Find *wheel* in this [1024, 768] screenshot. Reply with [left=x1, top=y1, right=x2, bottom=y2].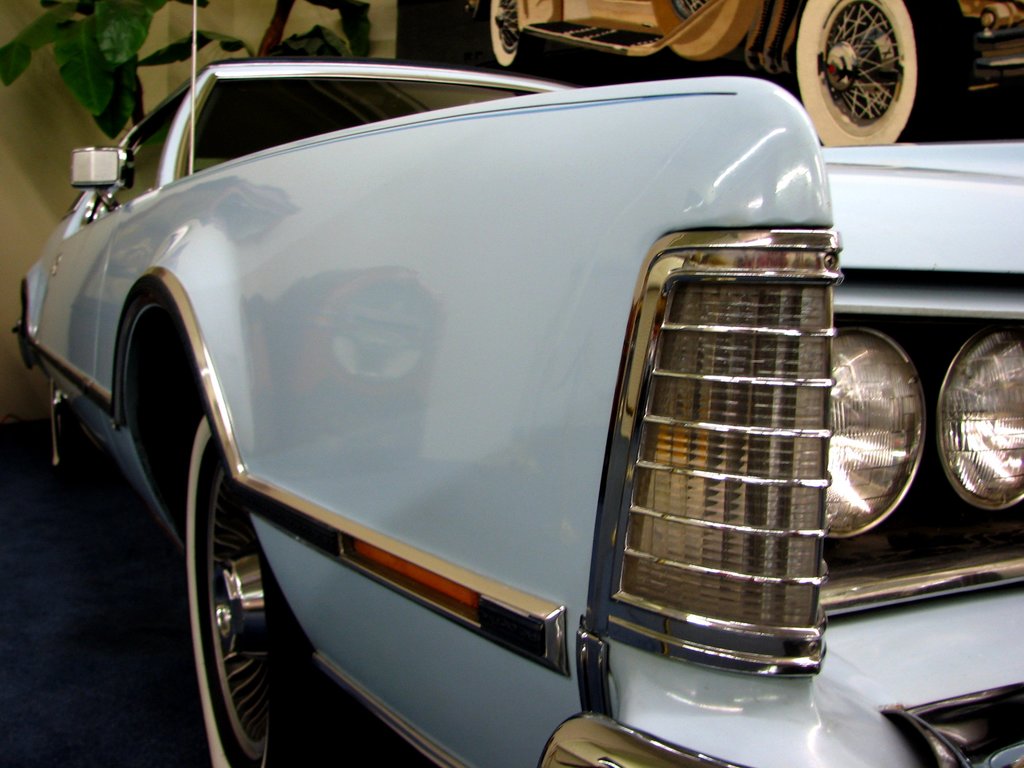
[left=189, top=415, right=323, bottom=767].
